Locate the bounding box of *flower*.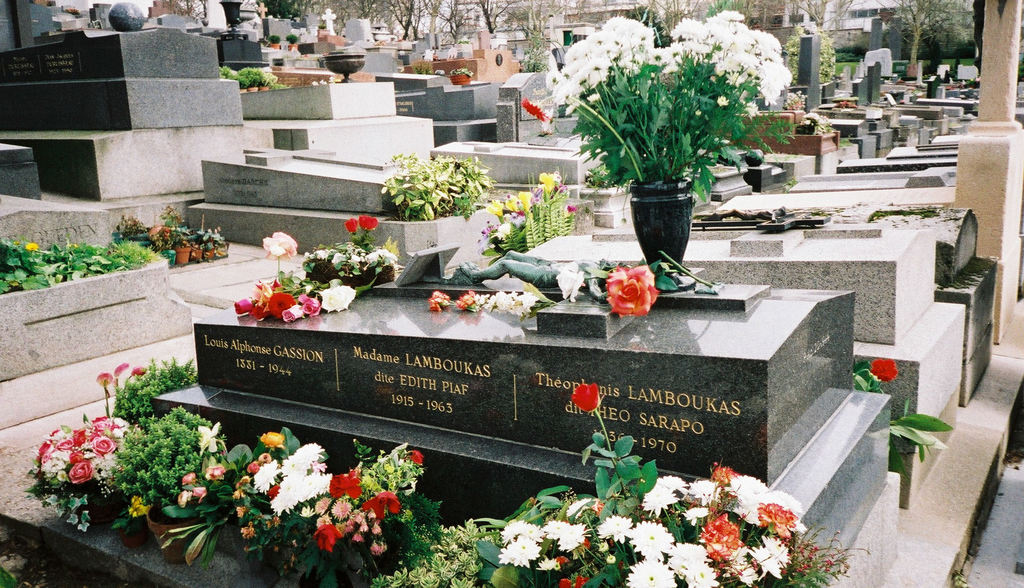
Bounding box: 97 371 111 399.
